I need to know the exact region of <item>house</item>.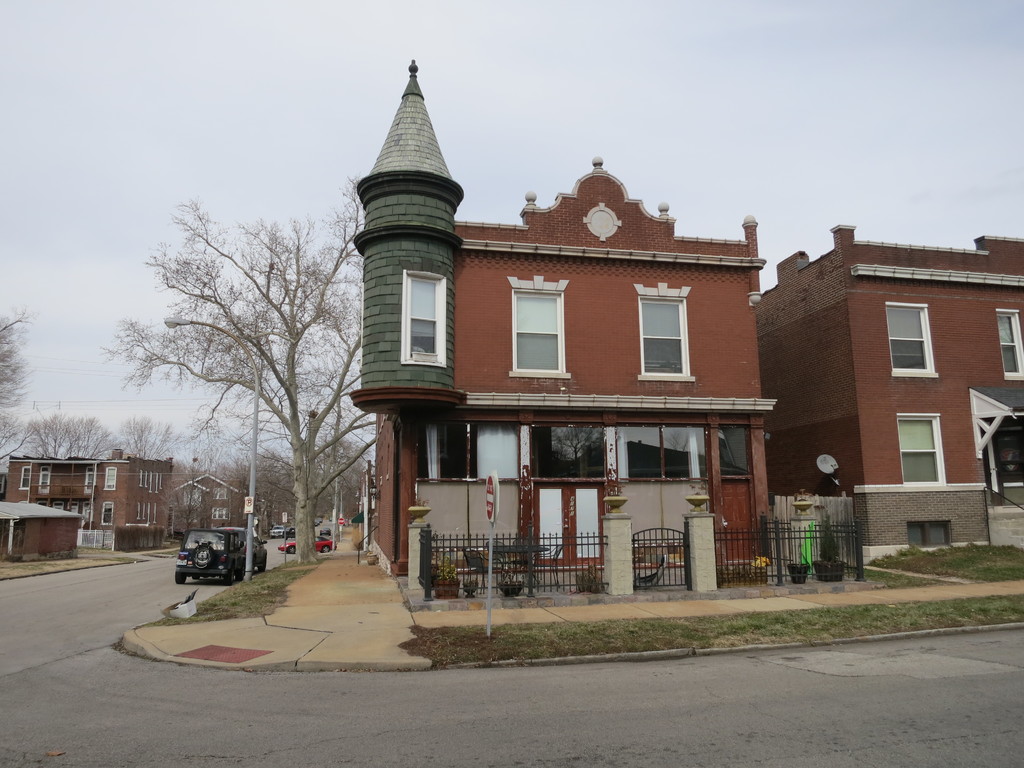
Region: bbox(344, 58, 778, 602).
